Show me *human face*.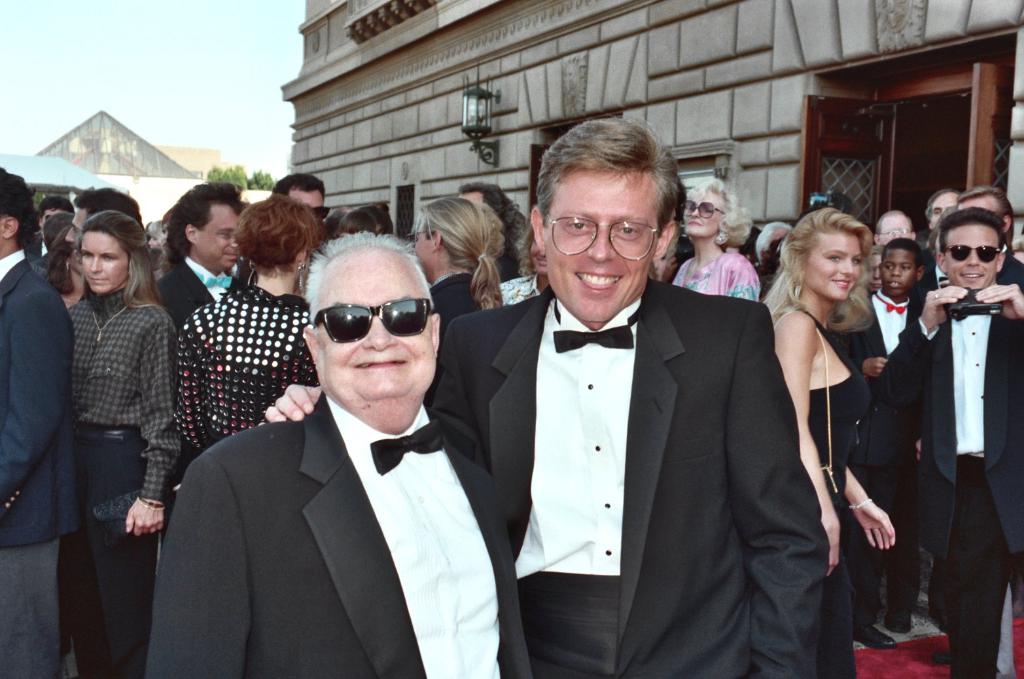
*human face* is here: 882,213,911,246.
